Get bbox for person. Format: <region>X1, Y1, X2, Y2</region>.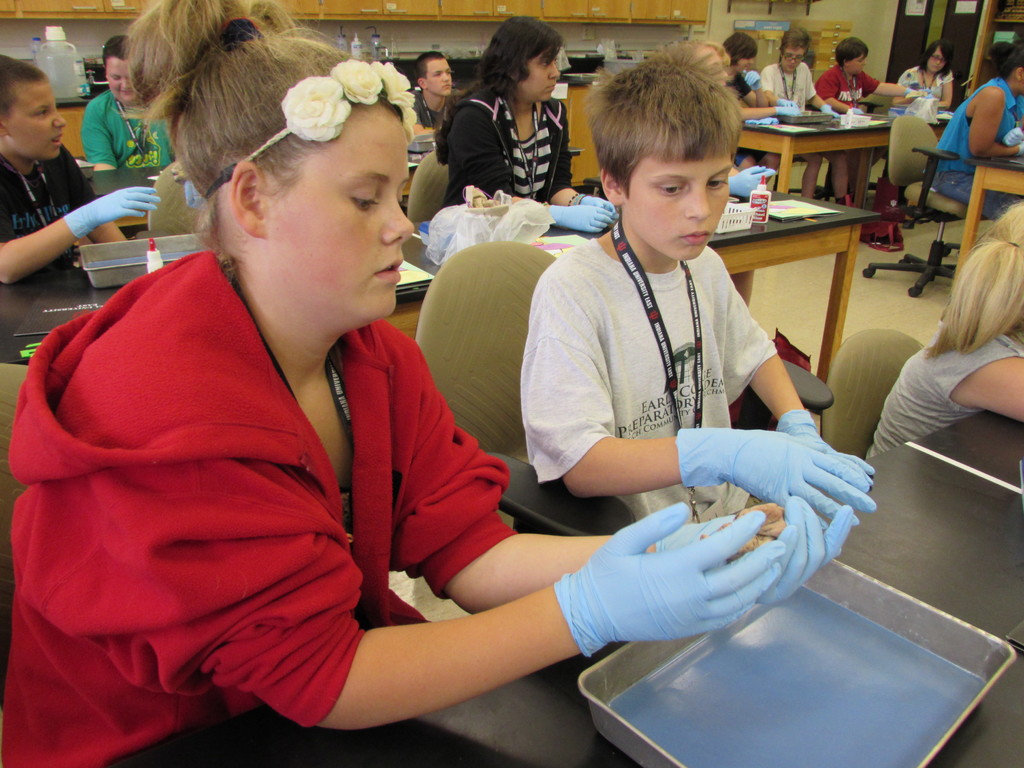
<region>764, 28, 851, 117</region>.
